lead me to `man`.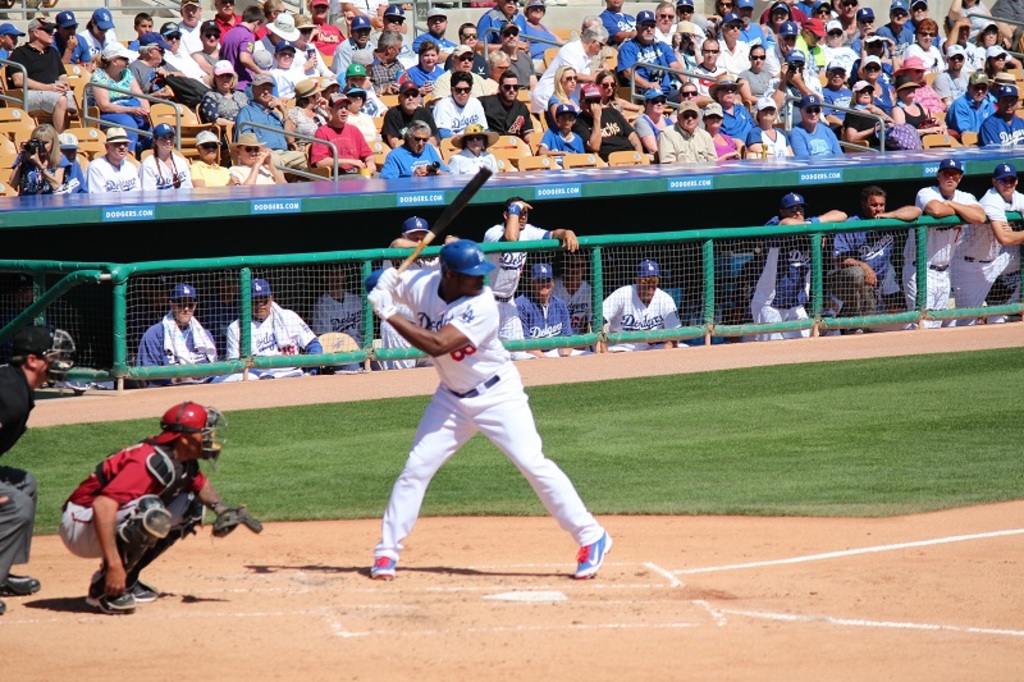
Lead to 50,399,257,610.
